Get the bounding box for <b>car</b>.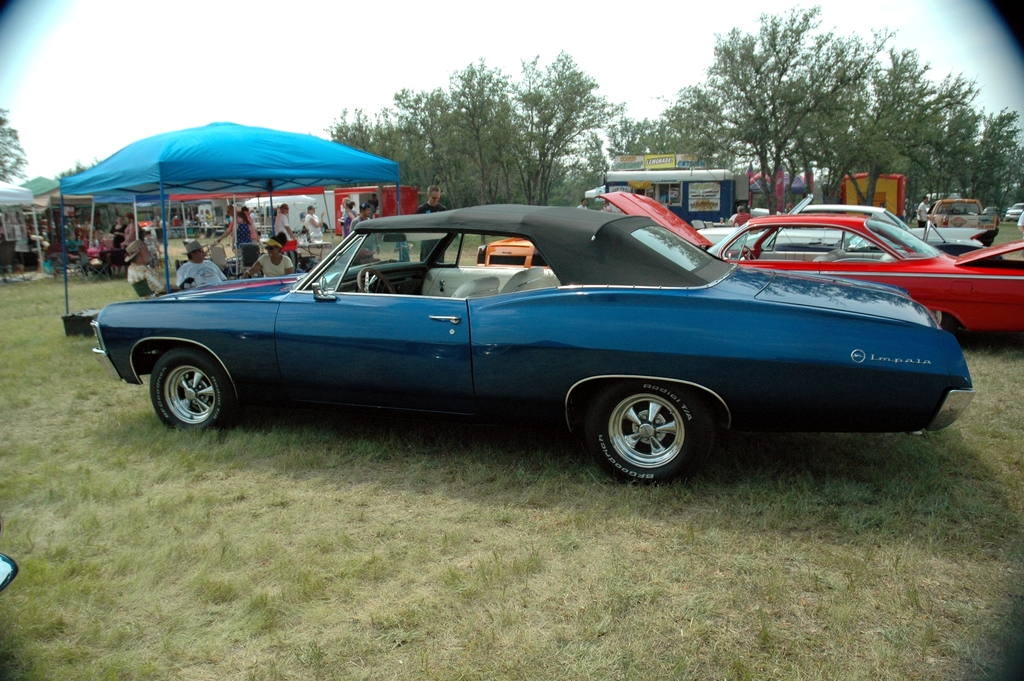
0/552/20/595.
